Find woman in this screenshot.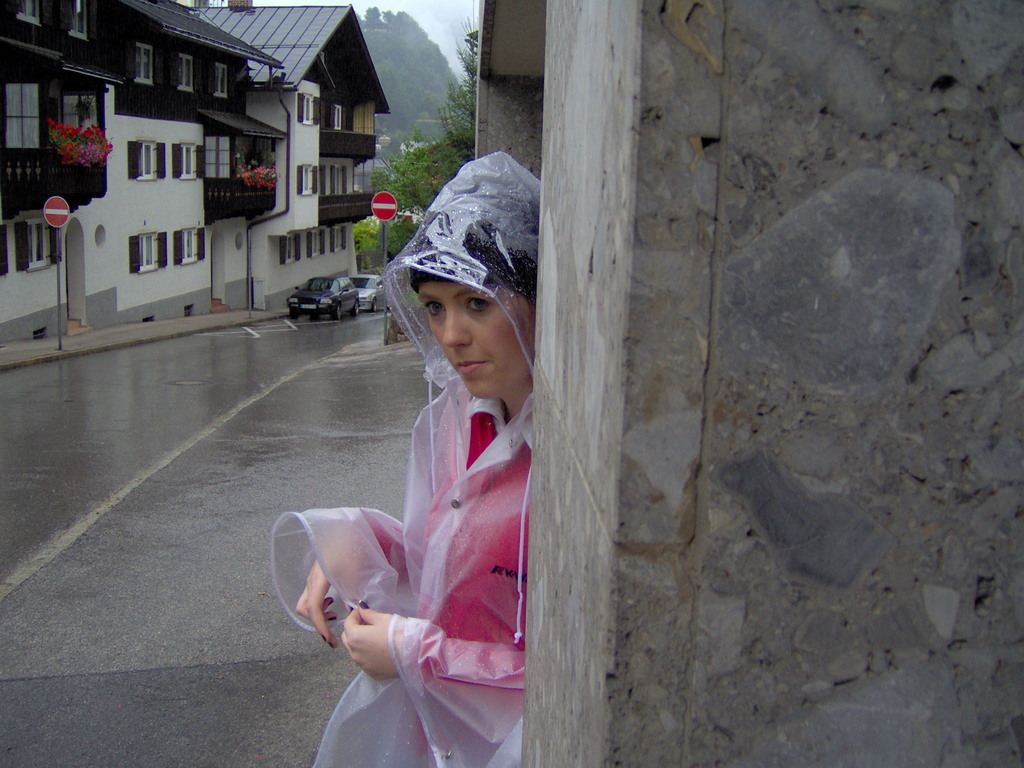
The bounding box for woman is crop(285, 143, 568, 767).
